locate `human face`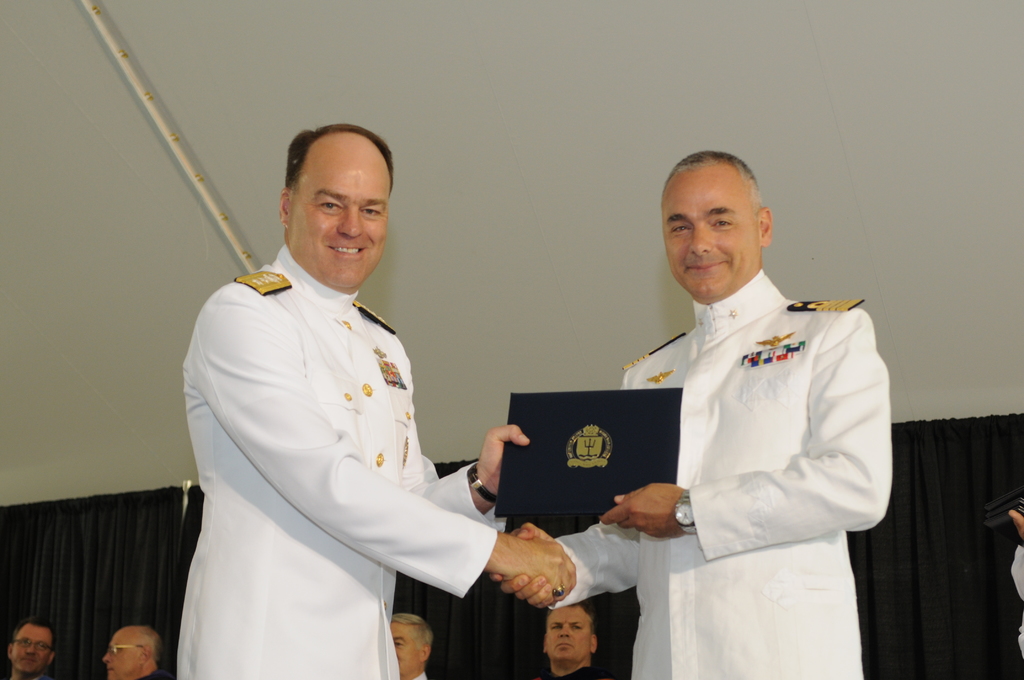
box=[548, 603, 595, 670]
